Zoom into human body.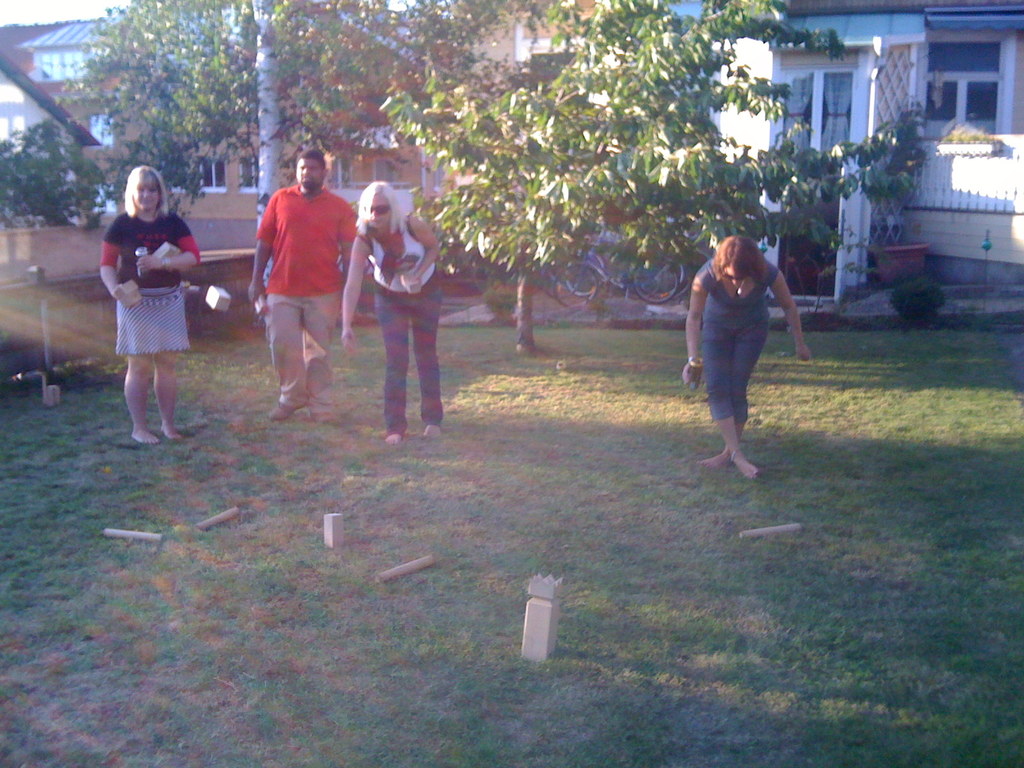
Zoom target: 341,213,448,450.
